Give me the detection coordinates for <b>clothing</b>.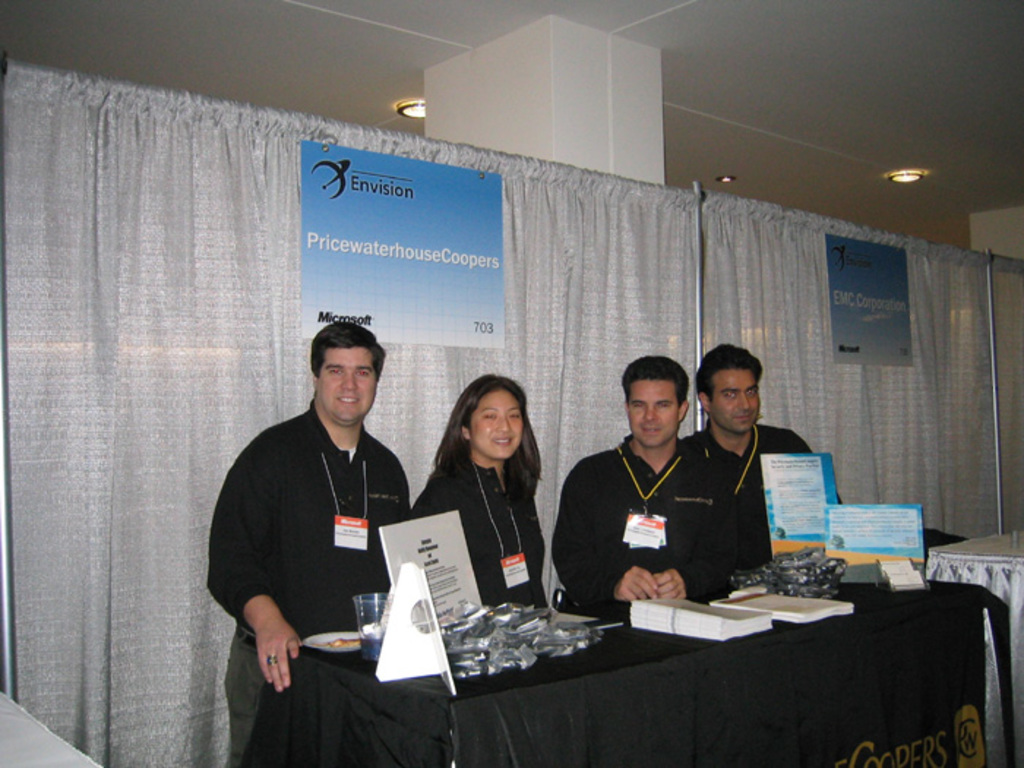
locate(206, 395, 413, 767).
